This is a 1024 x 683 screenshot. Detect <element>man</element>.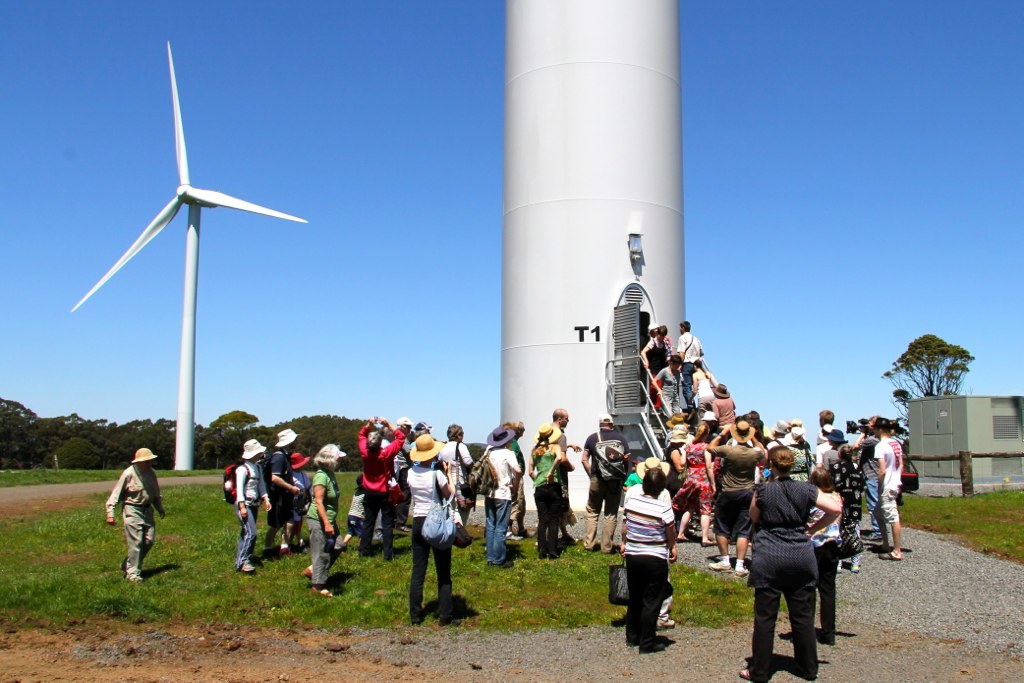
locate(550, 409, 583, 543).
